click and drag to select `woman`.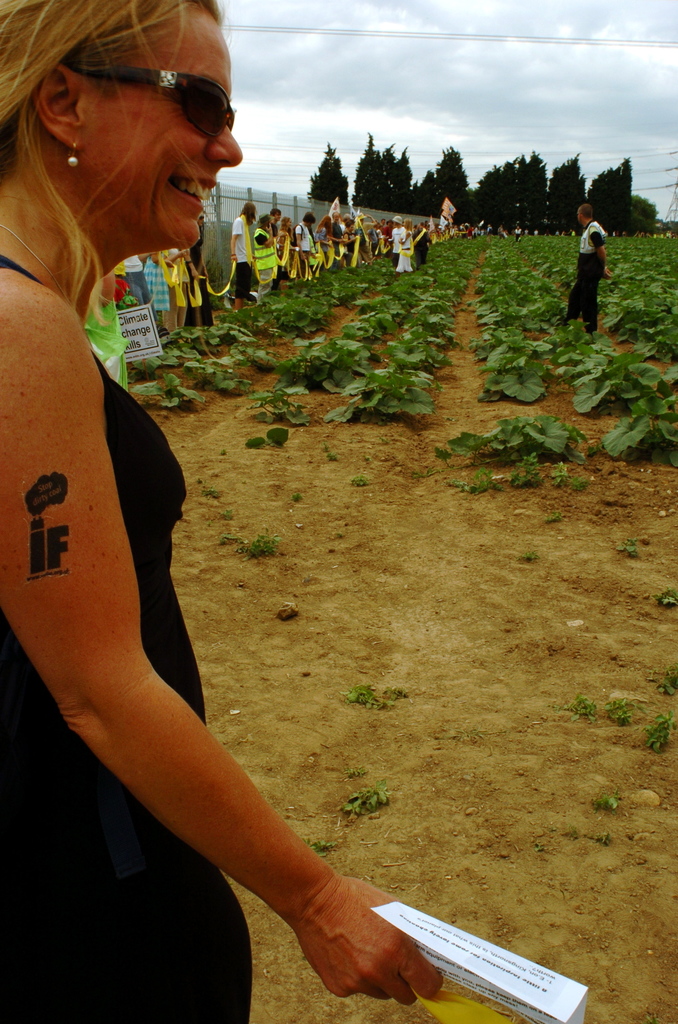
Selection: bbox=(162, 247, 185, 332).
